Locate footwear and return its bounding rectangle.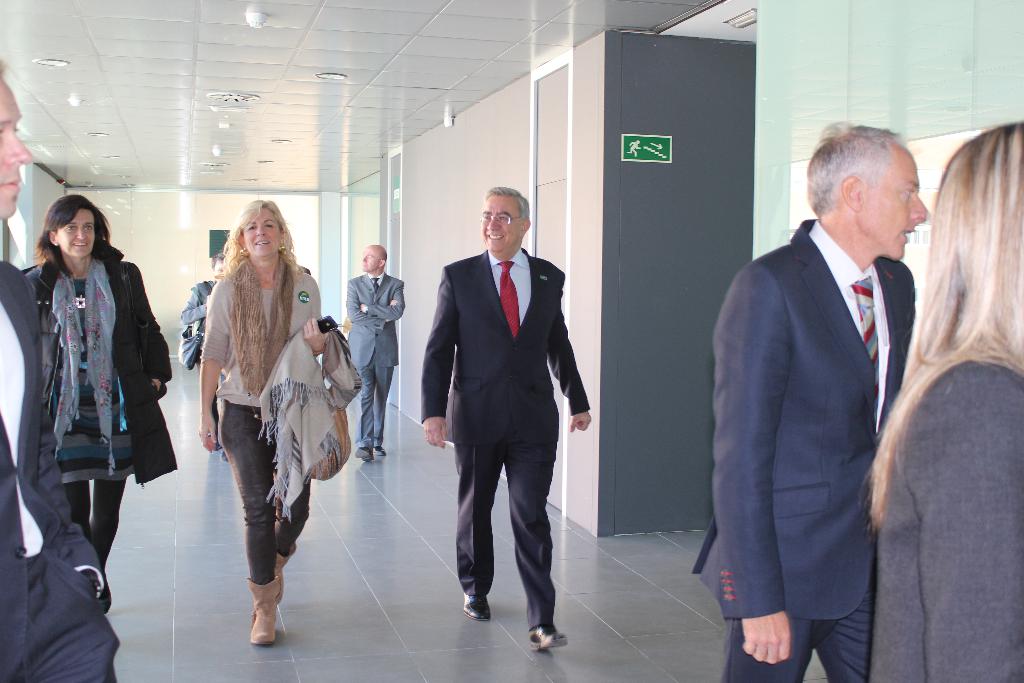
<bbox>268, 527, 295, 609</bbox>.
